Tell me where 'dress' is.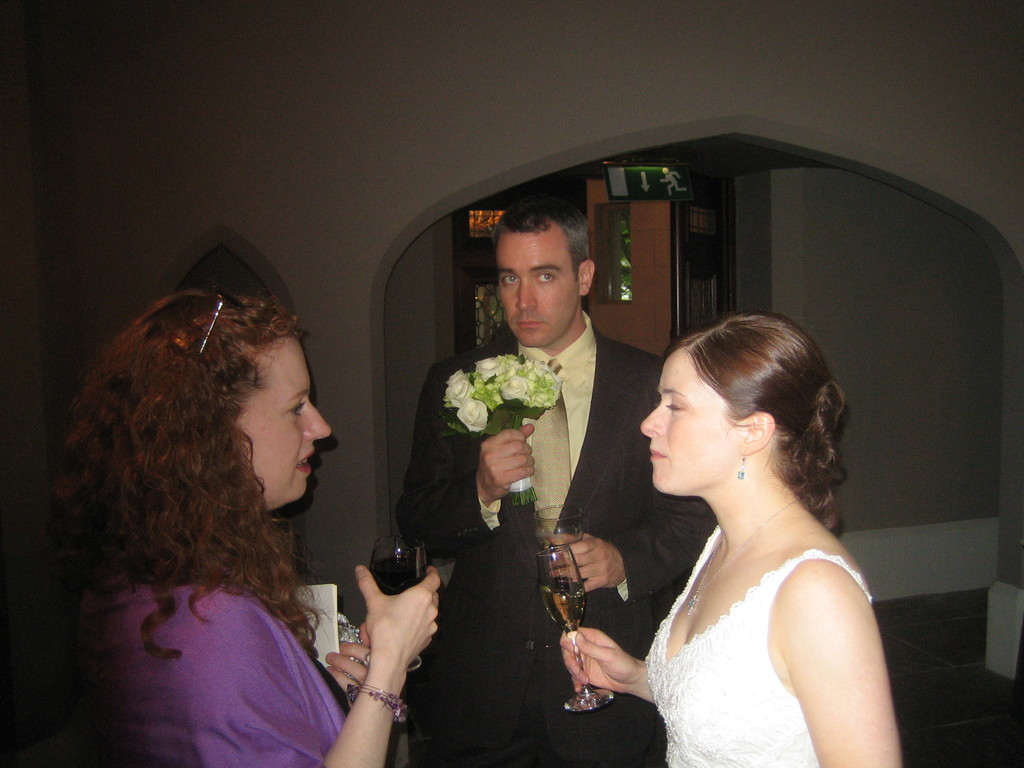
'dress' is at l=69, t=570, r=364, b=767.
